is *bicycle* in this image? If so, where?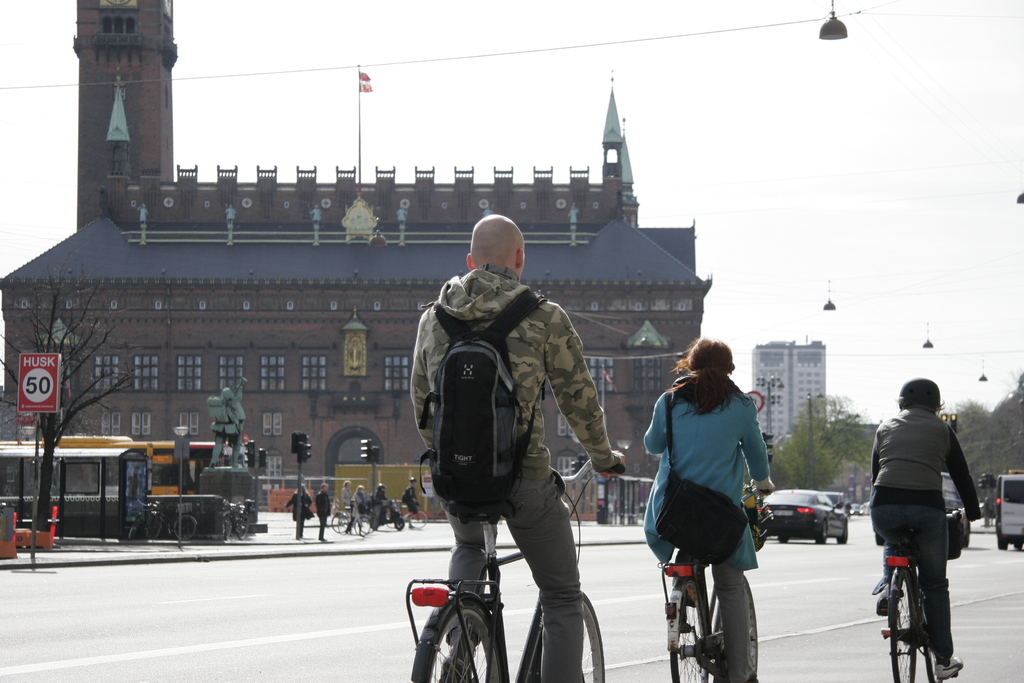
Yes, at 652 477 768 682.
